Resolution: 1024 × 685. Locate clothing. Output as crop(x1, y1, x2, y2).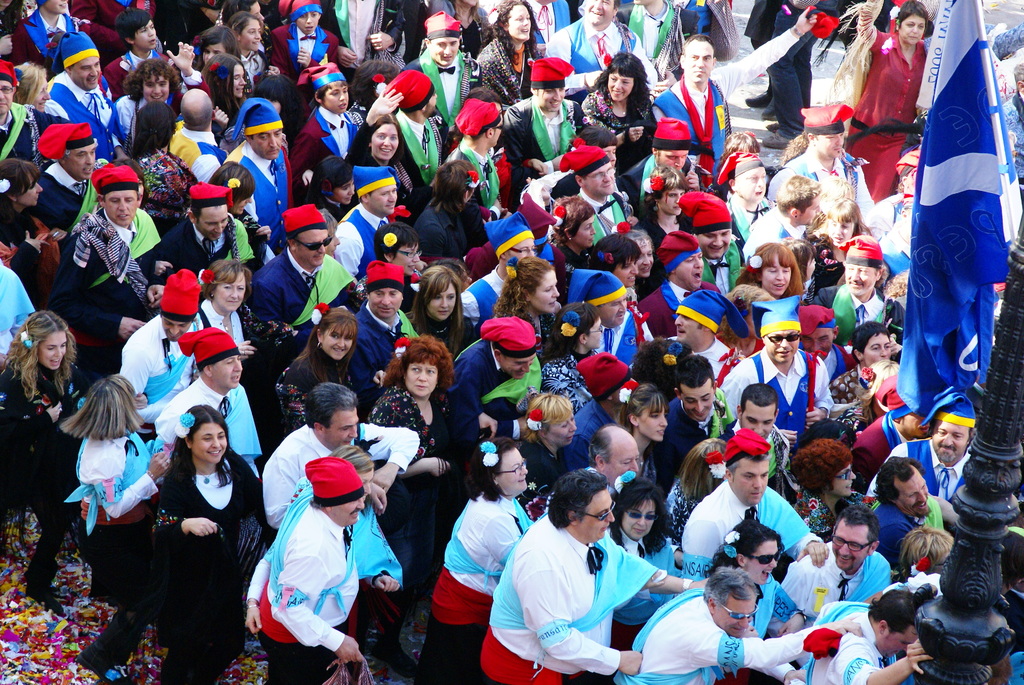
crop(516, 436, 577, 505).
